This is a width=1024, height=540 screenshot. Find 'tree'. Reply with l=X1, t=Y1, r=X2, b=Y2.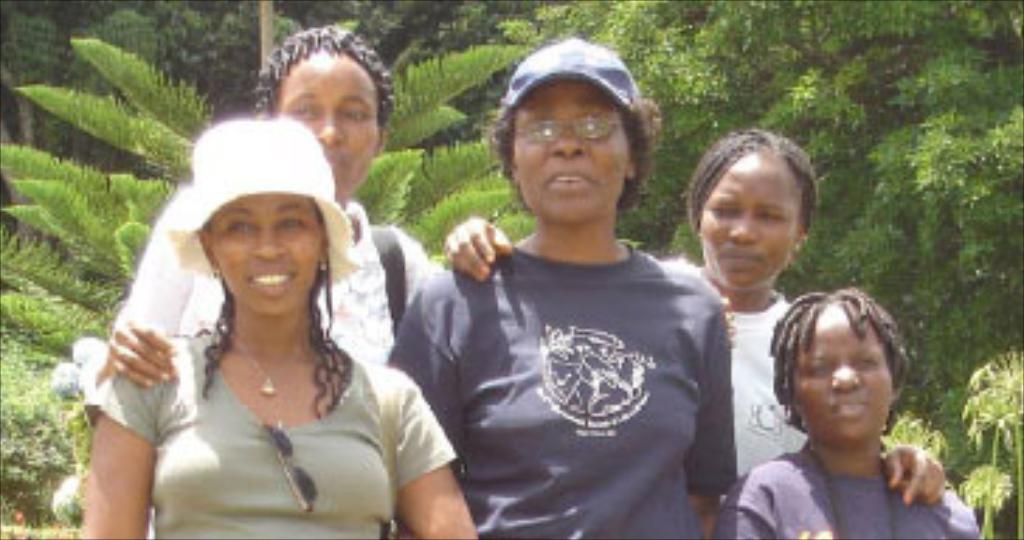
l=6, t=0, r=557, b=537.
